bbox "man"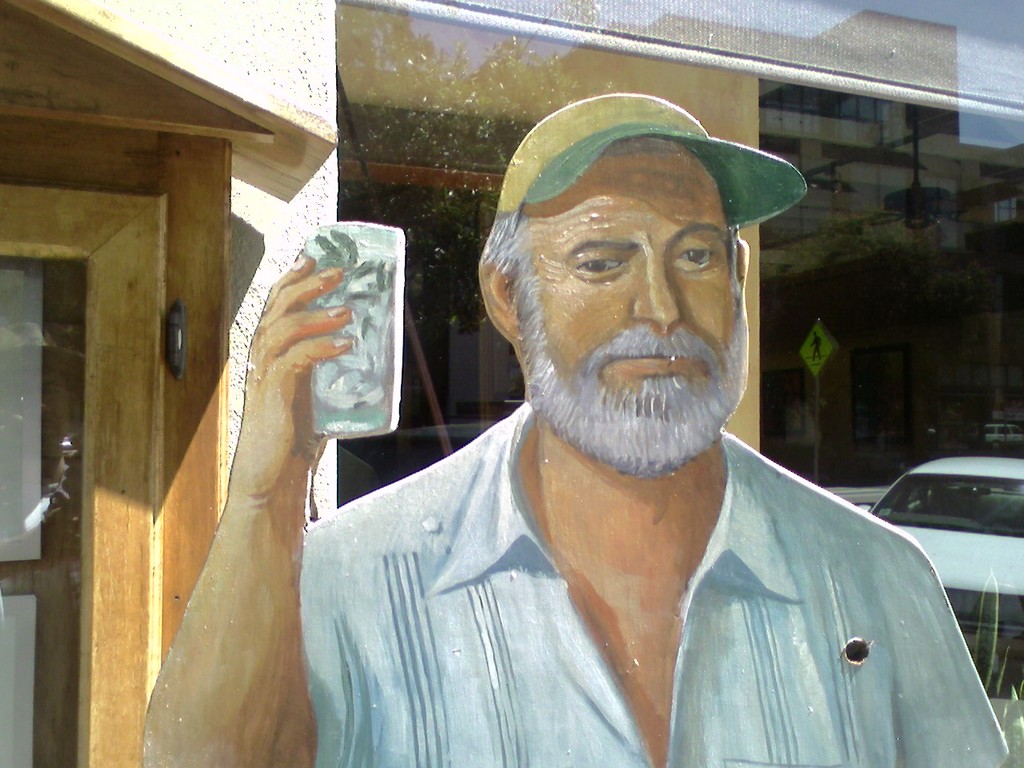
[137, 97, 1002, 767]
